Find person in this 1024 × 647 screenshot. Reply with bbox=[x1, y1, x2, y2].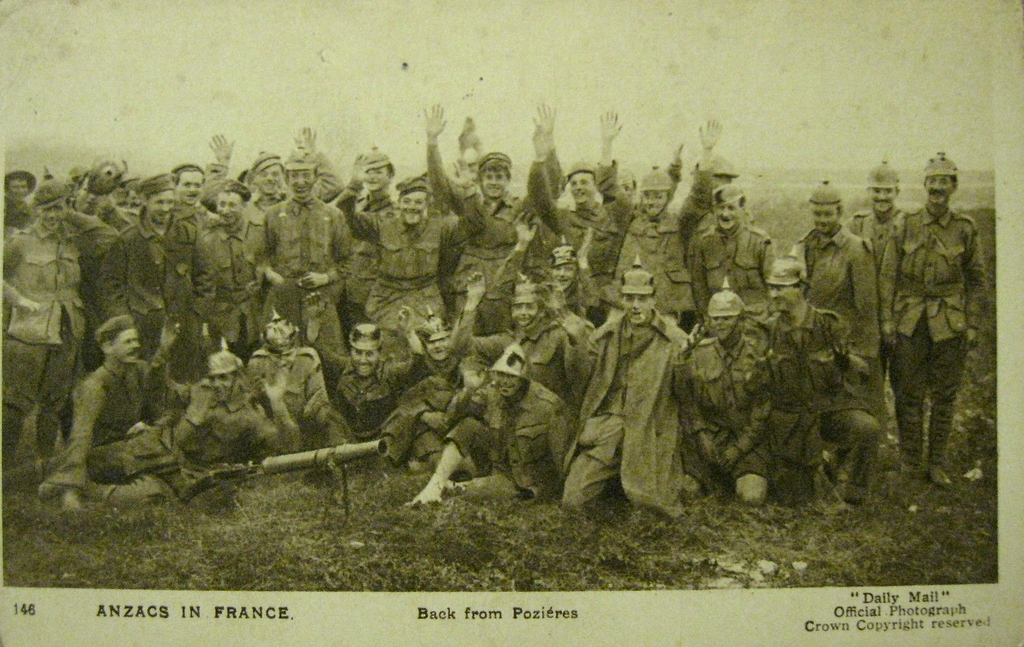
bbox=[679, 285, 773, 502].
